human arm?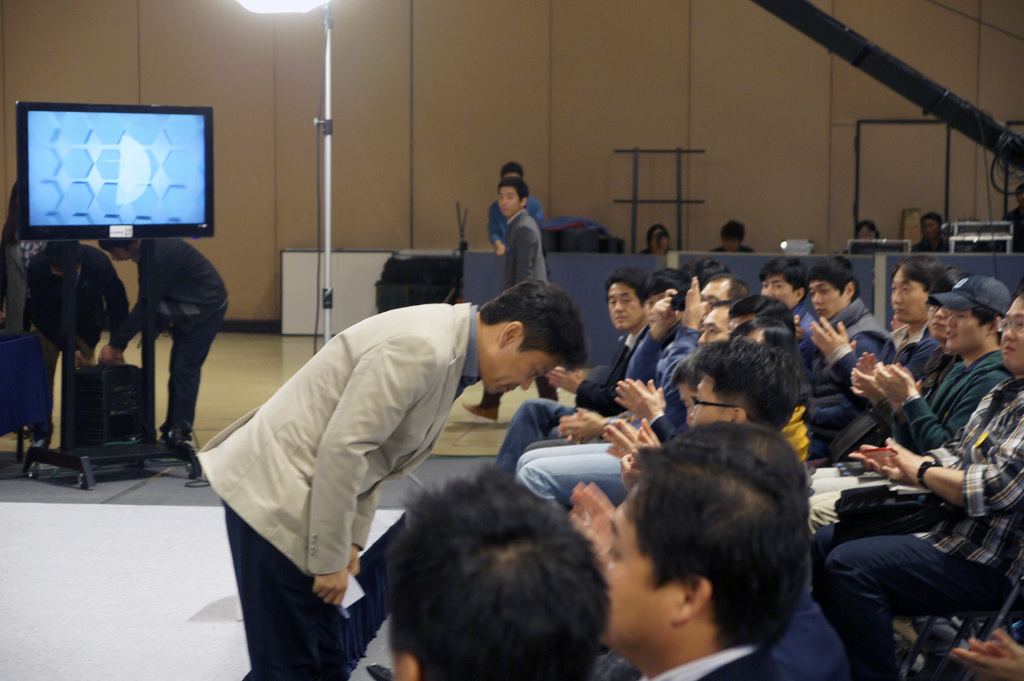
rect(602, 415, 634, 460)
